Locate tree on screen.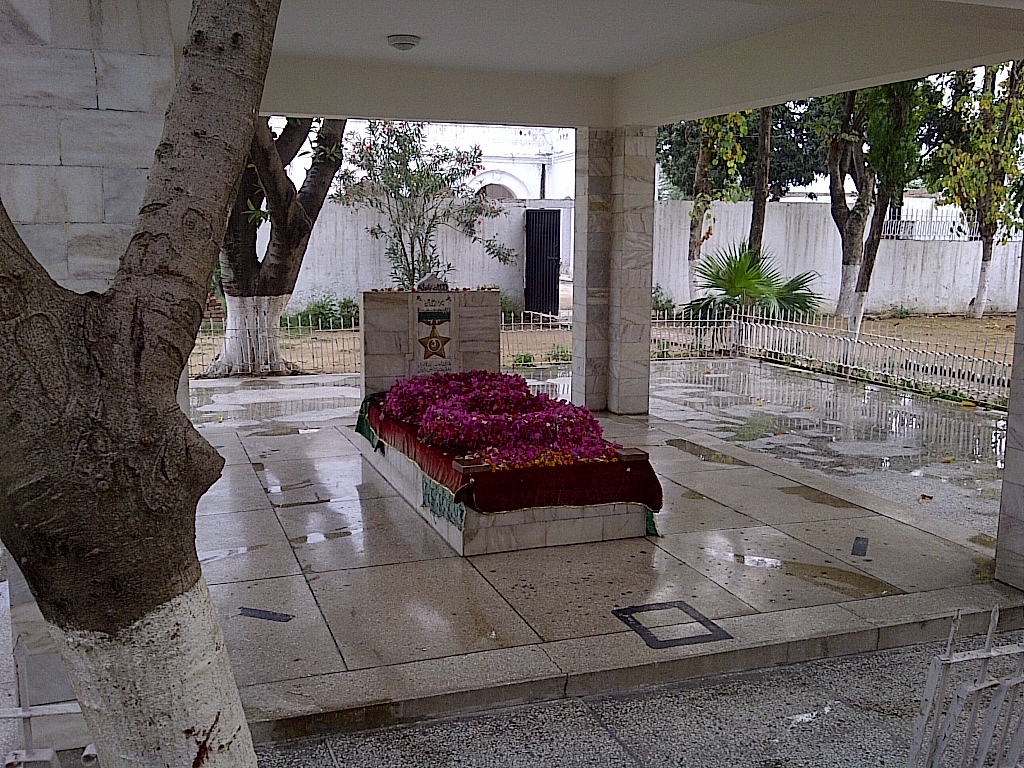
On screen at l=313, t=105, r=521, b=303.
